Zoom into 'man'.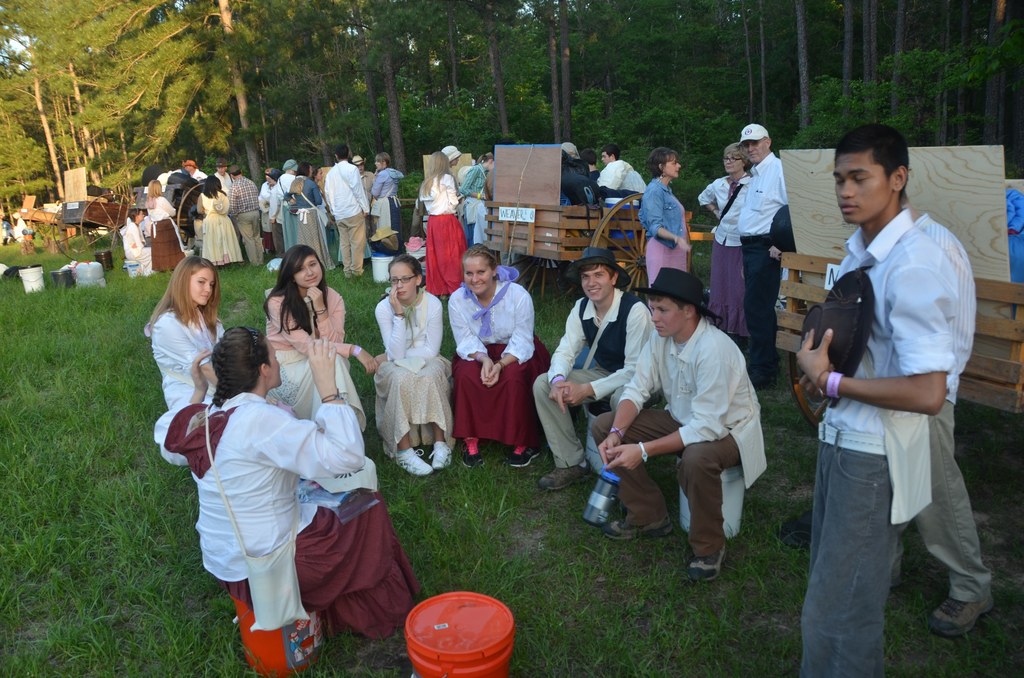
Zoom target: Rect(737, 120, 790, 394).
